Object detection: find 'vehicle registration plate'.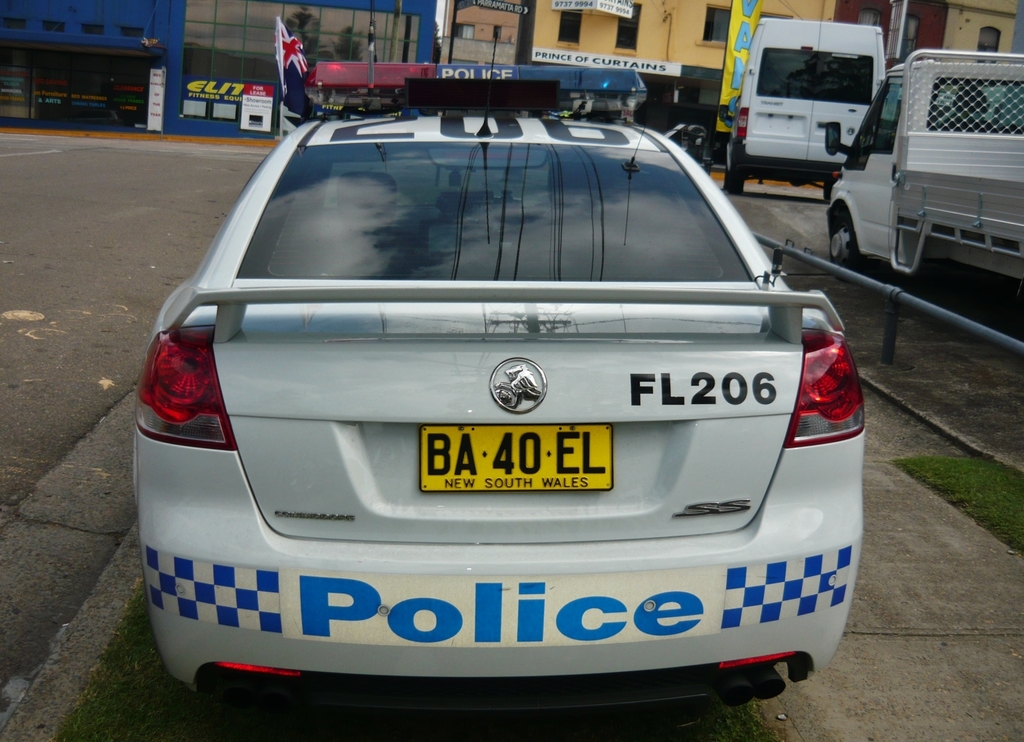
detection(419, 422, 614, 494).
